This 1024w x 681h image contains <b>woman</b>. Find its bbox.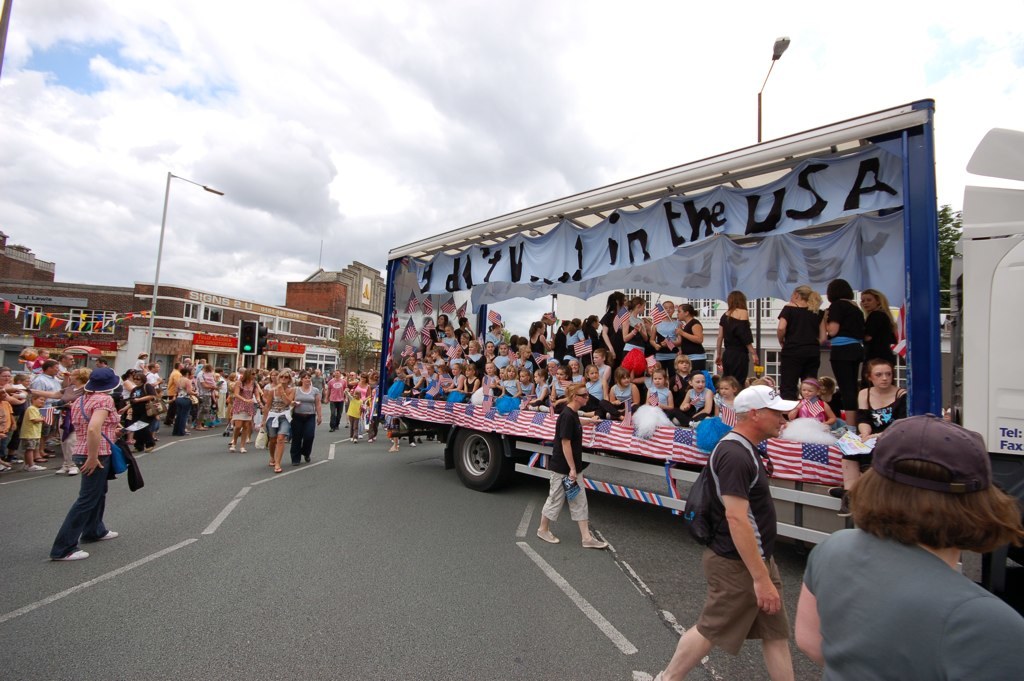
locate(674, 301, 707, 367).
